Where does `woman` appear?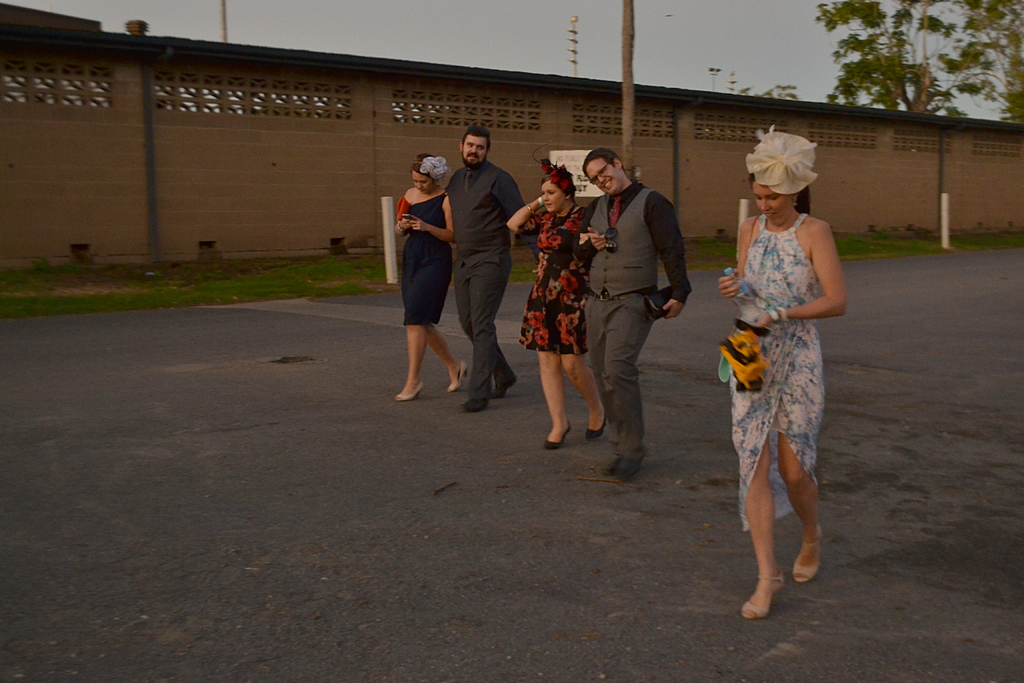
Appears at pyautogui.locateOnScreen(712, 133, 852, 614).
